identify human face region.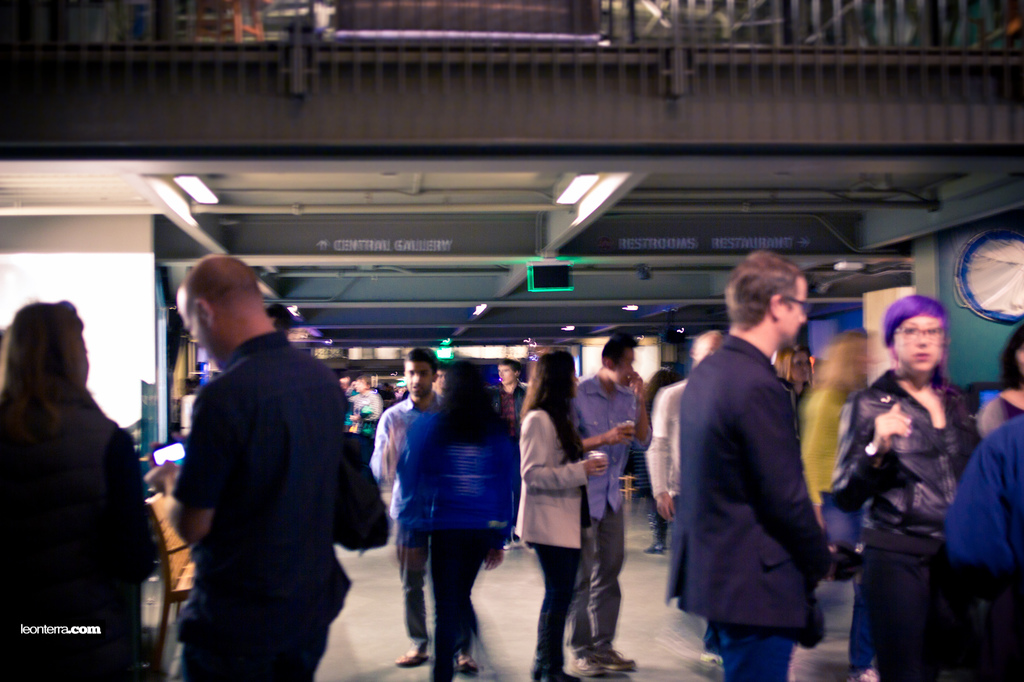
Region: <box>895,313,938,375</box>.
